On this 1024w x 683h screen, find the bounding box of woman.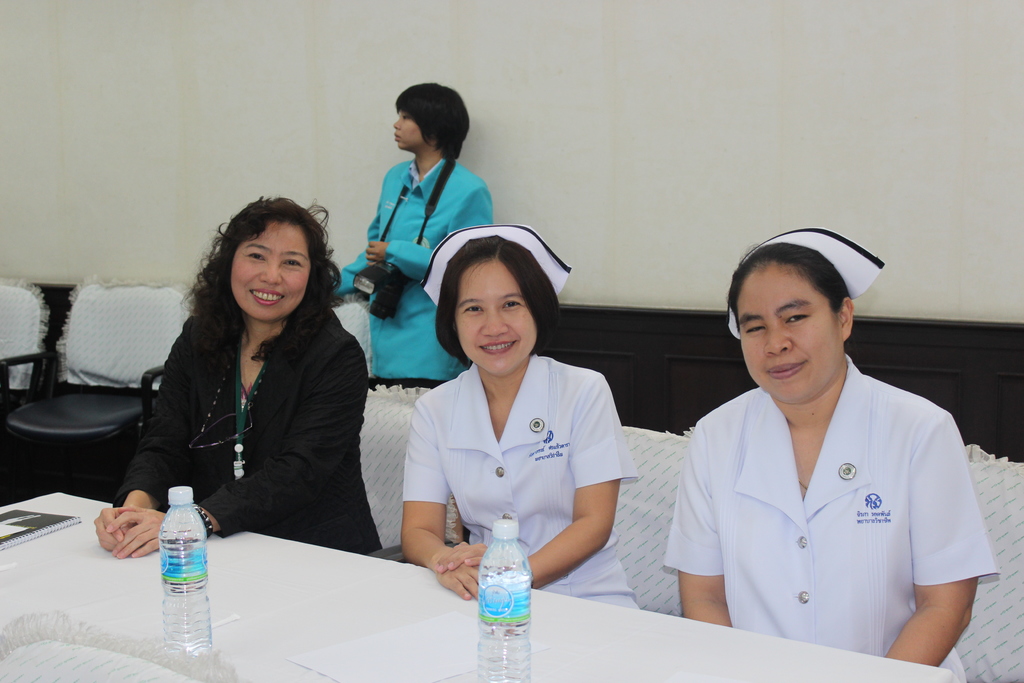
Bounding box: x1=655, y1=207, x2=1011, y2=682.
